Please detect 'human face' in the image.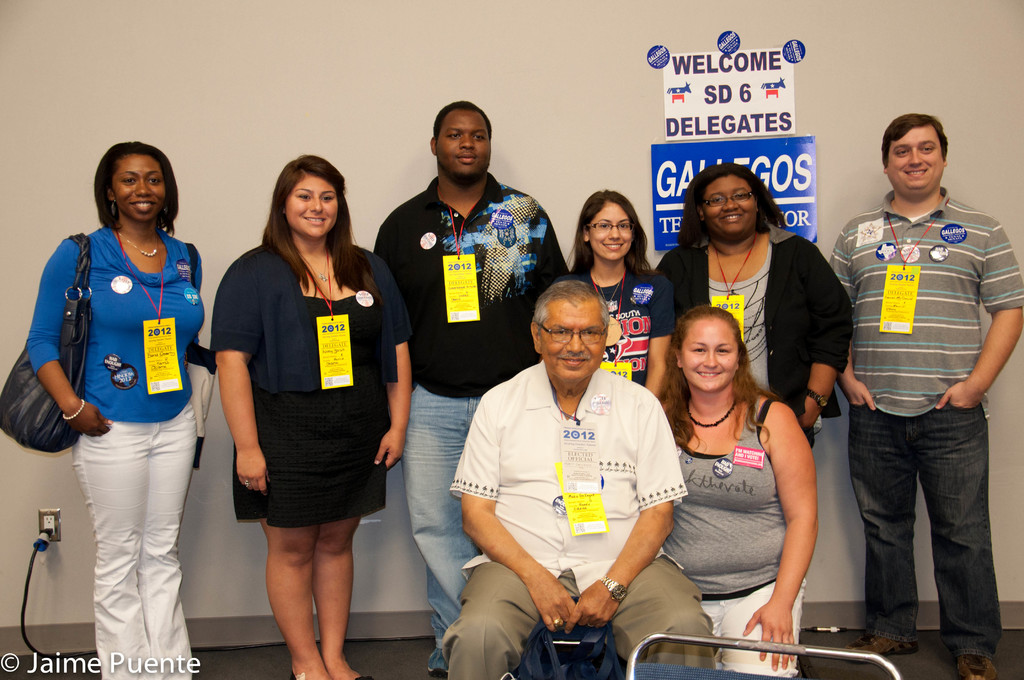
706:176:755:234.
